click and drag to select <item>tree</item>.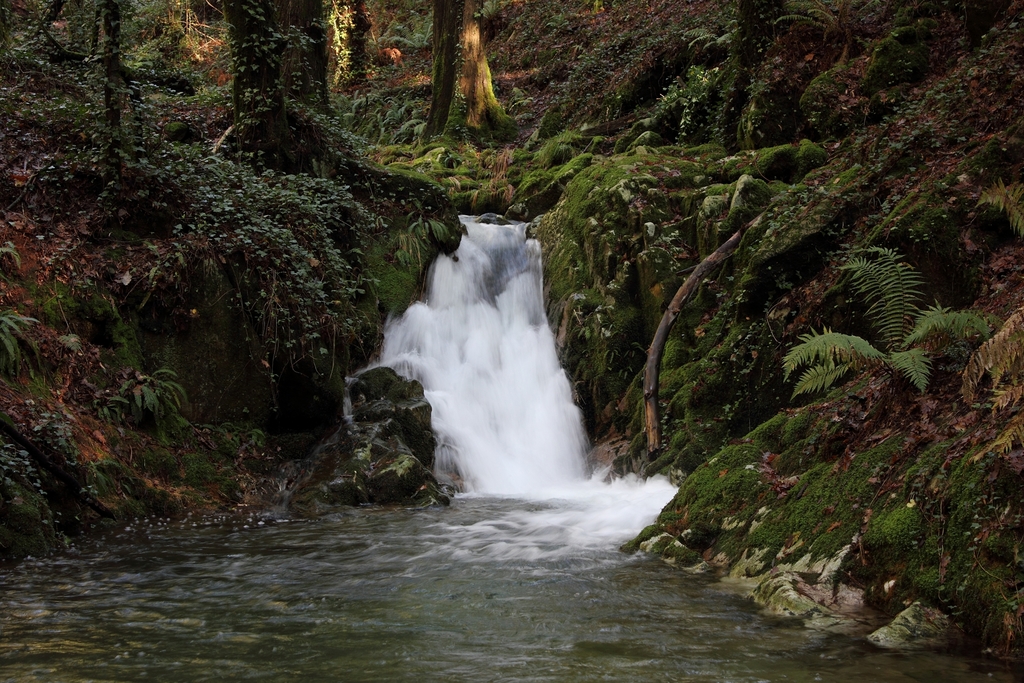
Selection: (15,0,125,138).
